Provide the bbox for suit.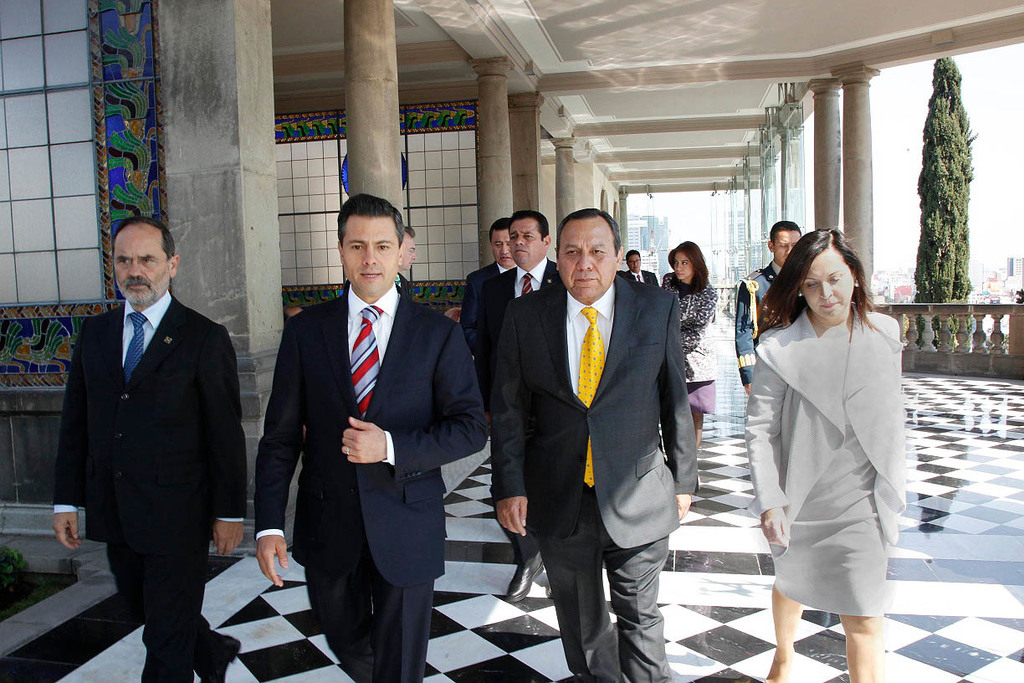
625,268,657,283.
